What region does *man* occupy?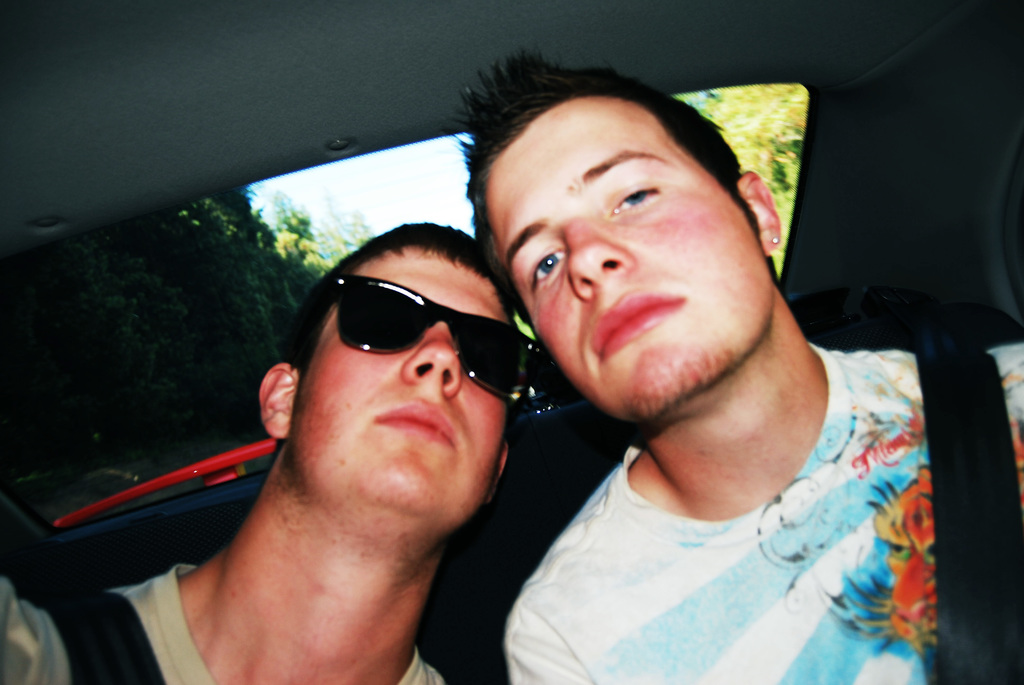
bbox=[0, 220, 557, 683].
